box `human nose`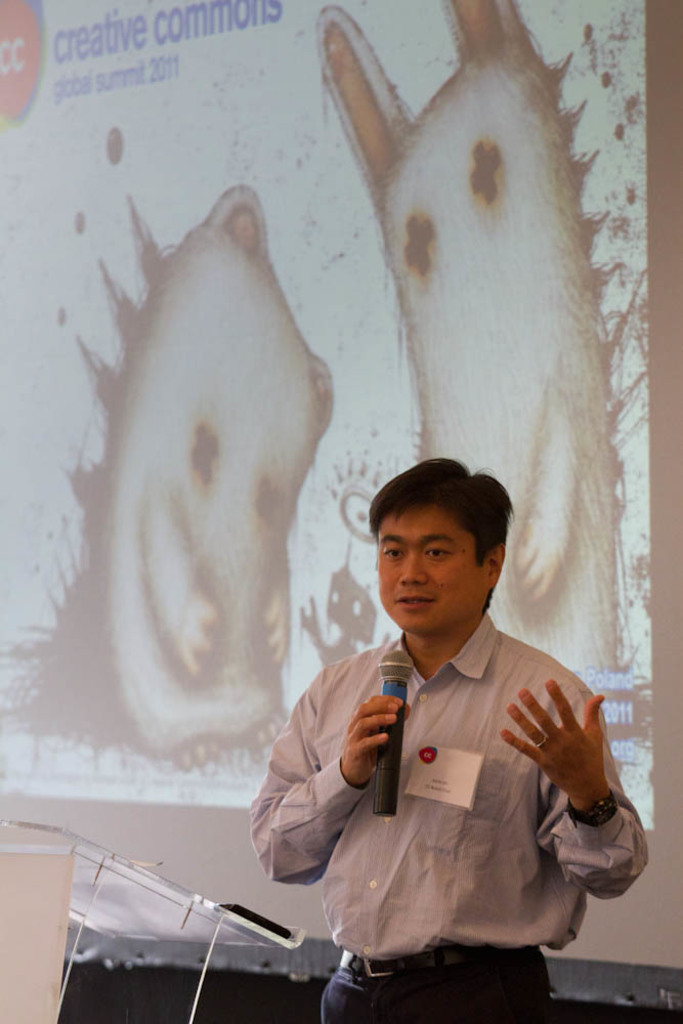
(400,549,427,589)
